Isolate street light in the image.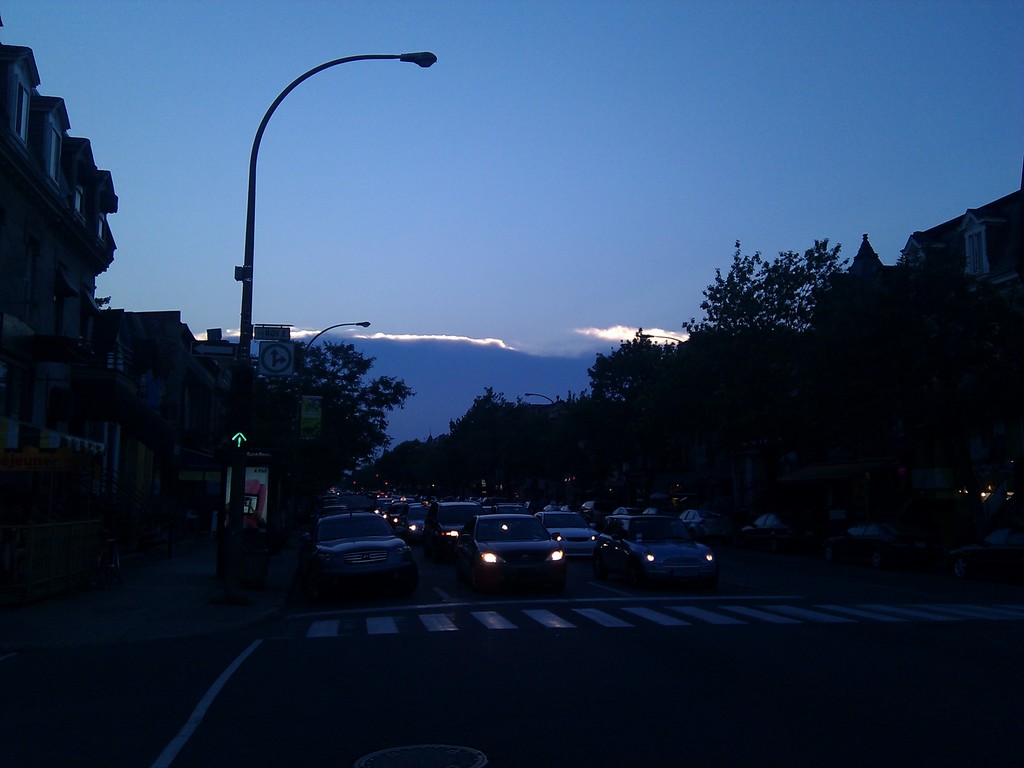
Isolated region: 300, 317, 377, 367.
